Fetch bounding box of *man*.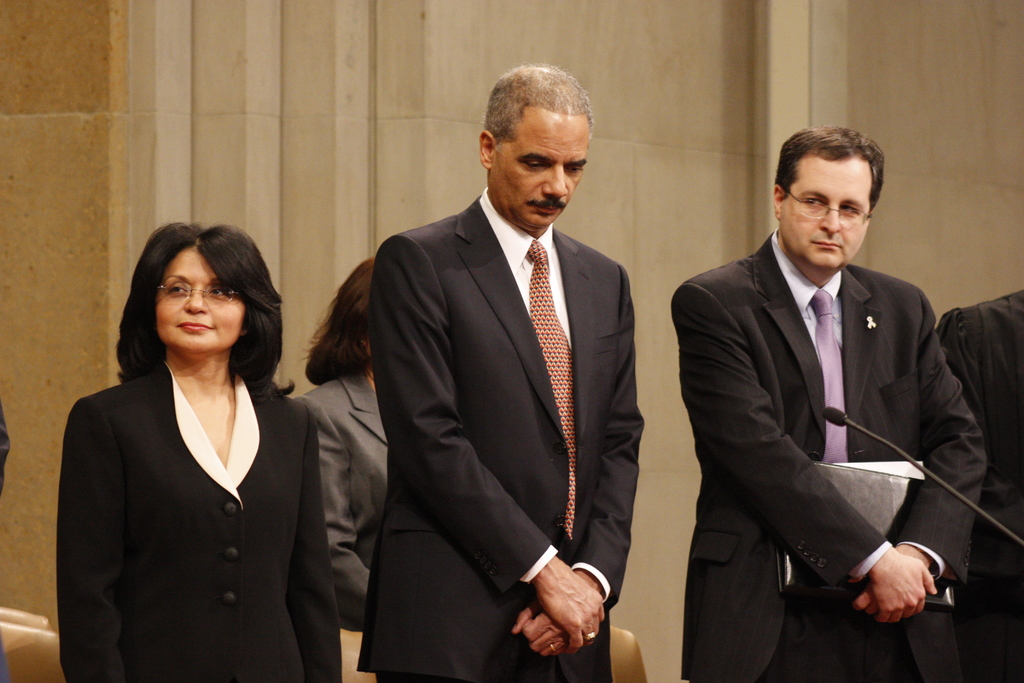
Bbox: {"x1": 678, "y1": 97, "x2": 959, "y2": 678}.
